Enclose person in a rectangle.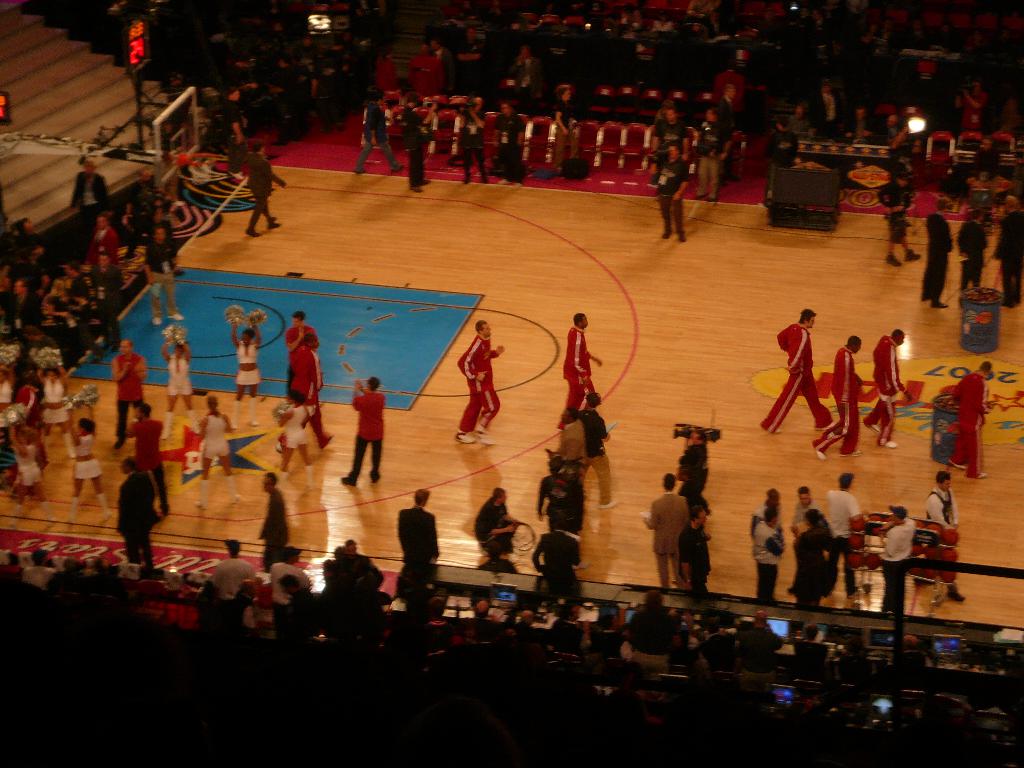
region(144, 221, 182, 327).
